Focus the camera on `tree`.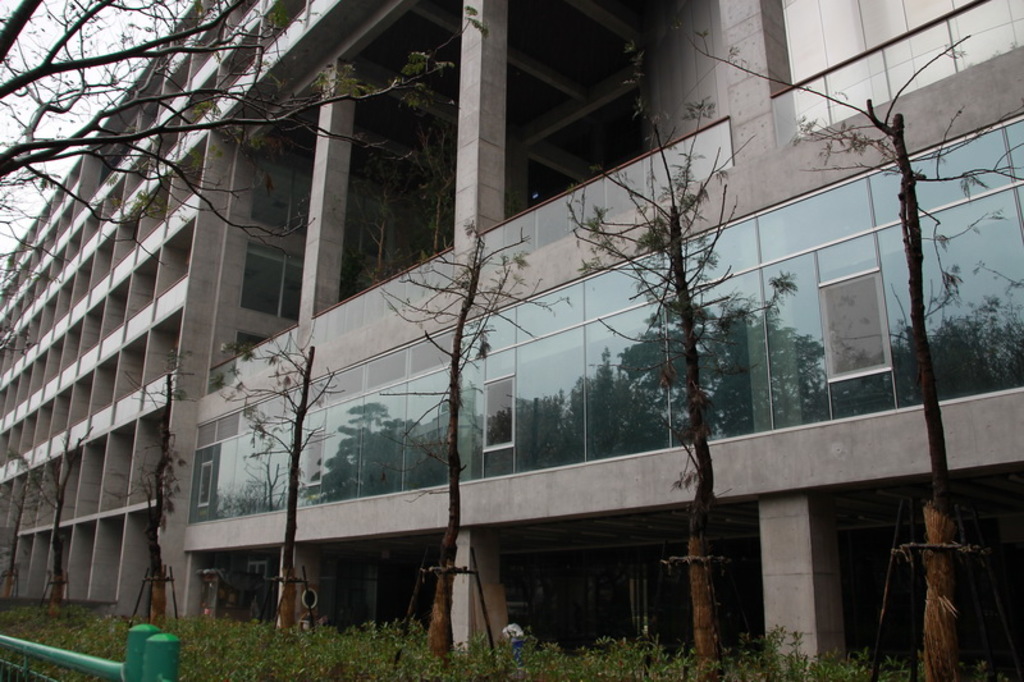
Focus region: Rect(561, 74, 744, 681).
